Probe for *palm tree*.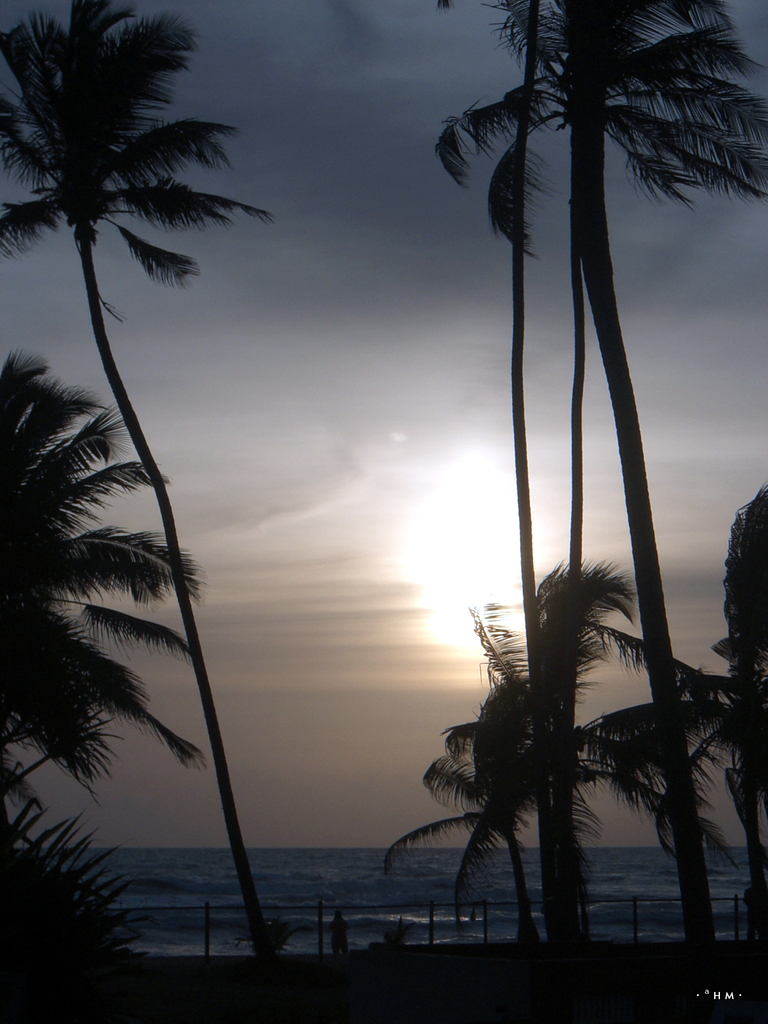
Probe result: <bbox>371, 678, 600, 986</bbox>.
